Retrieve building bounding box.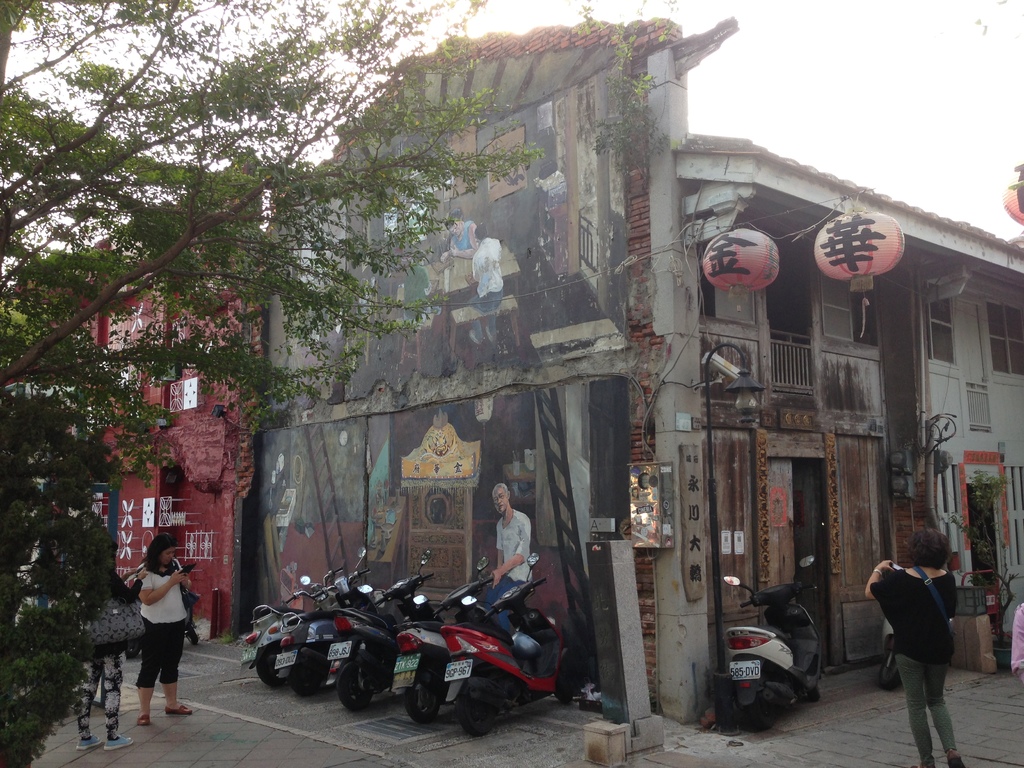
Bounding box: <region>0, 12, 1023, 741</region>.
